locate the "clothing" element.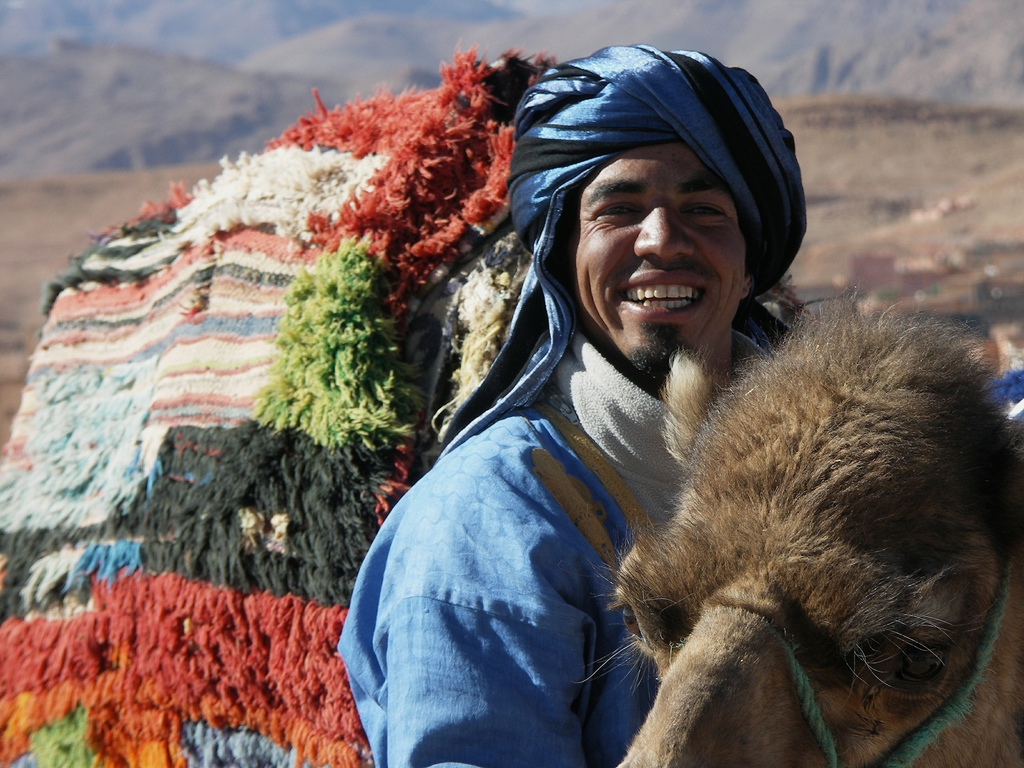
Element bbox: (x1=337, y1=326, x2=794, y2=767).
